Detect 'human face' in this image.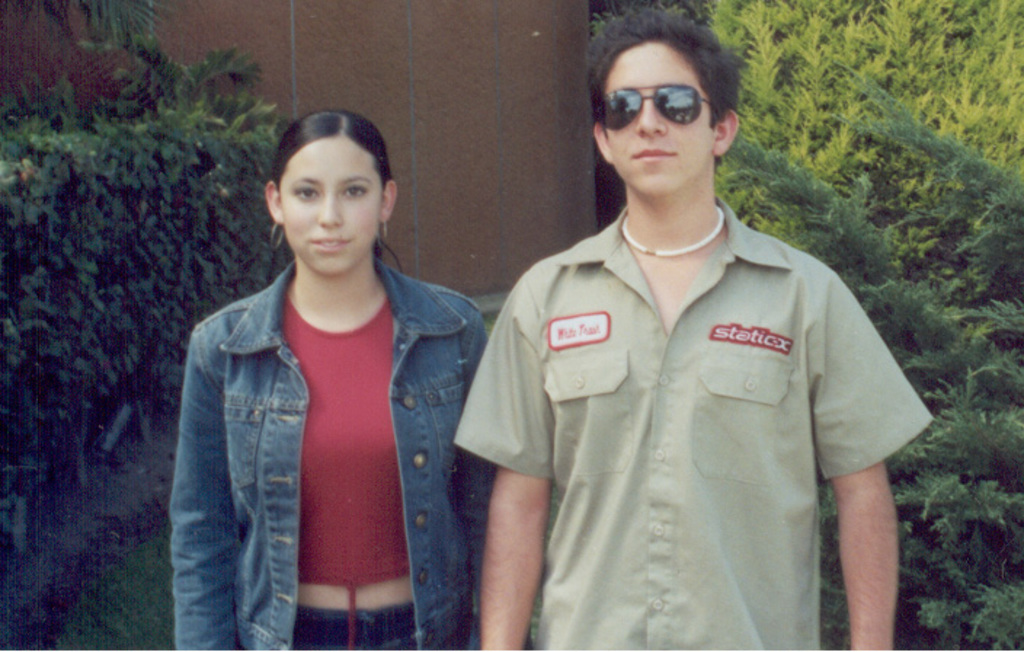
Detection: crop(608, 44, 711, 191).
